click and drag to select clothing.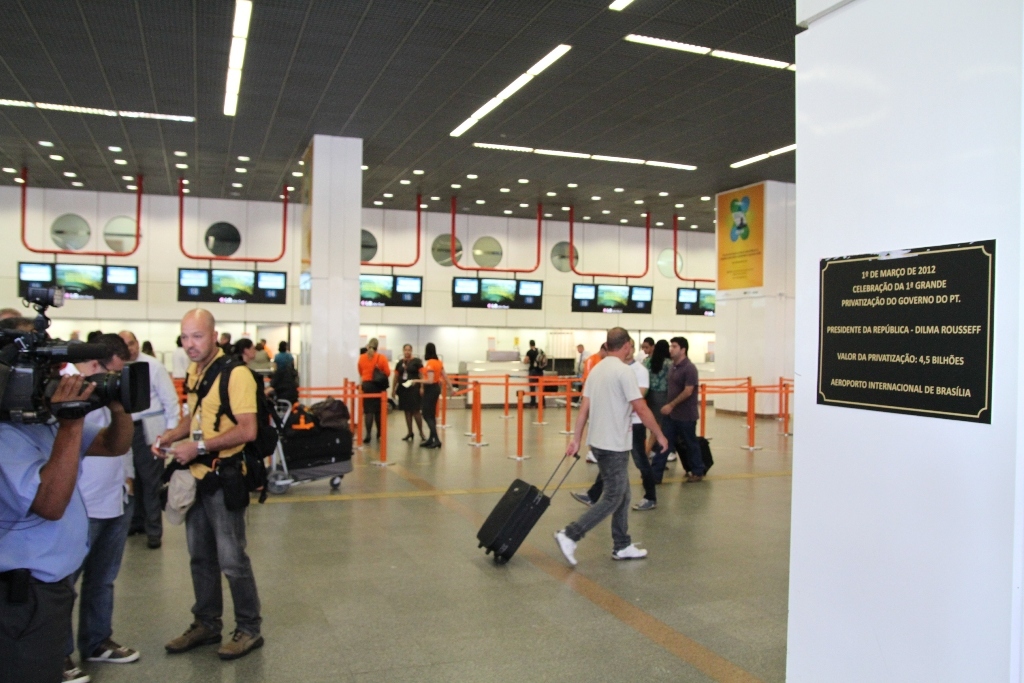
Selection: [69, 361, 137, 657].
